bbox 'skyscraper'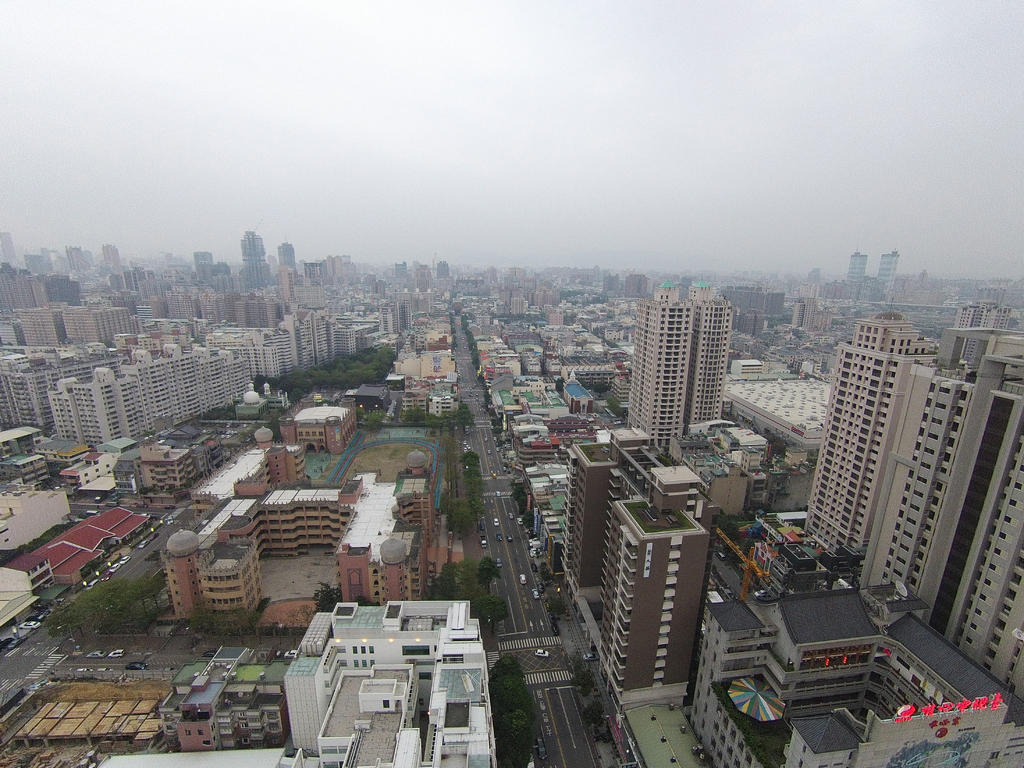
[left=239, top=227, right=262, bottom=281]
